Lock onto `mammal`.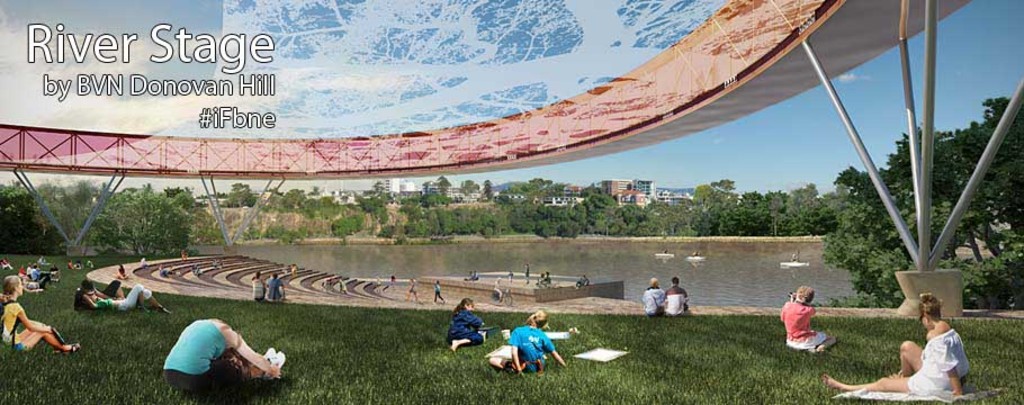
Locked: 339,278,349,294.
